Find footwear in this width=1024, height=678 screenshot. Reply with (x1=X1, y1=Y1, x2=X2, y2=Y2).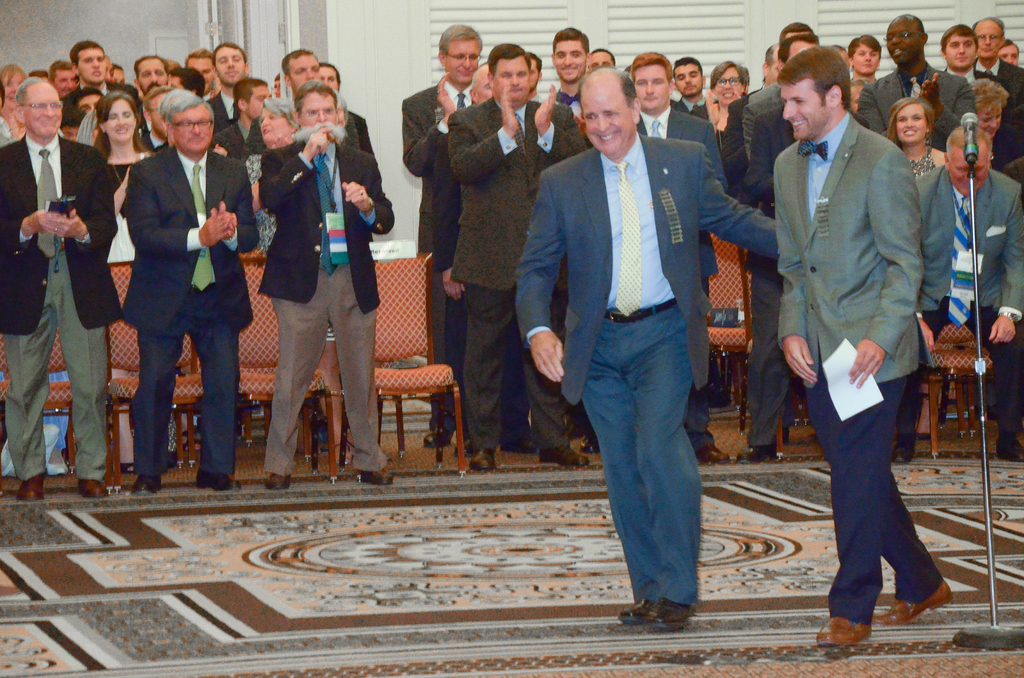
(x1=735, y1=444, x2=776, y2=462).
